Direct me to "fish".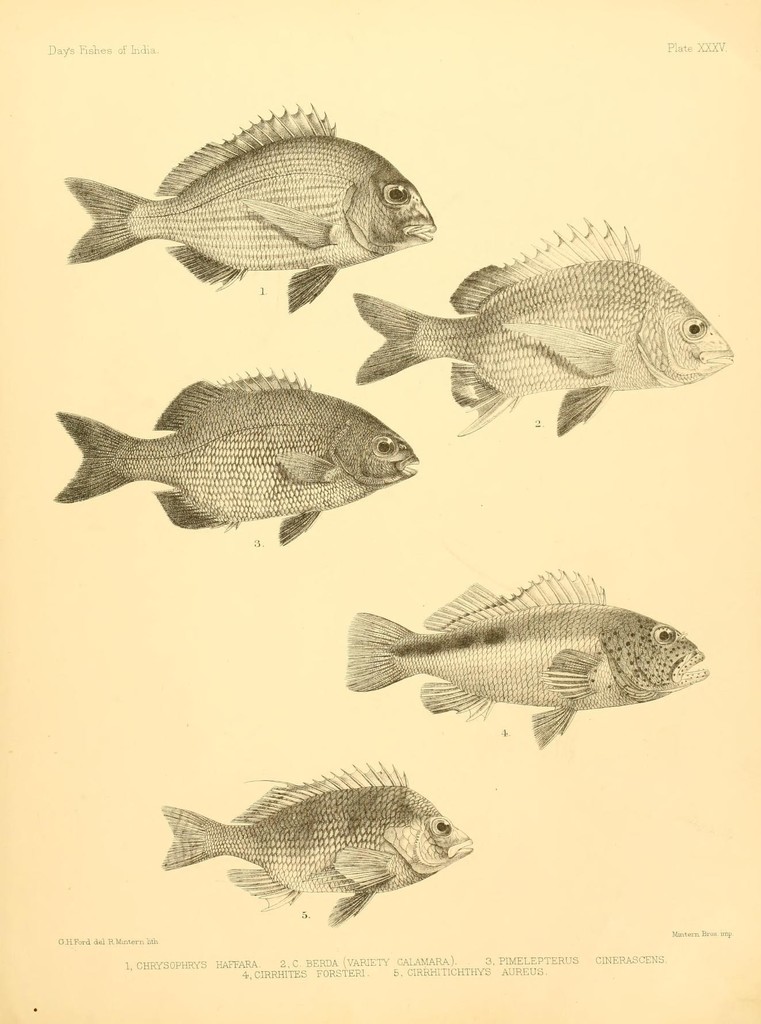
Direction: {"left": 352, "top": 214, "right": 733, "bottom": 442}.
